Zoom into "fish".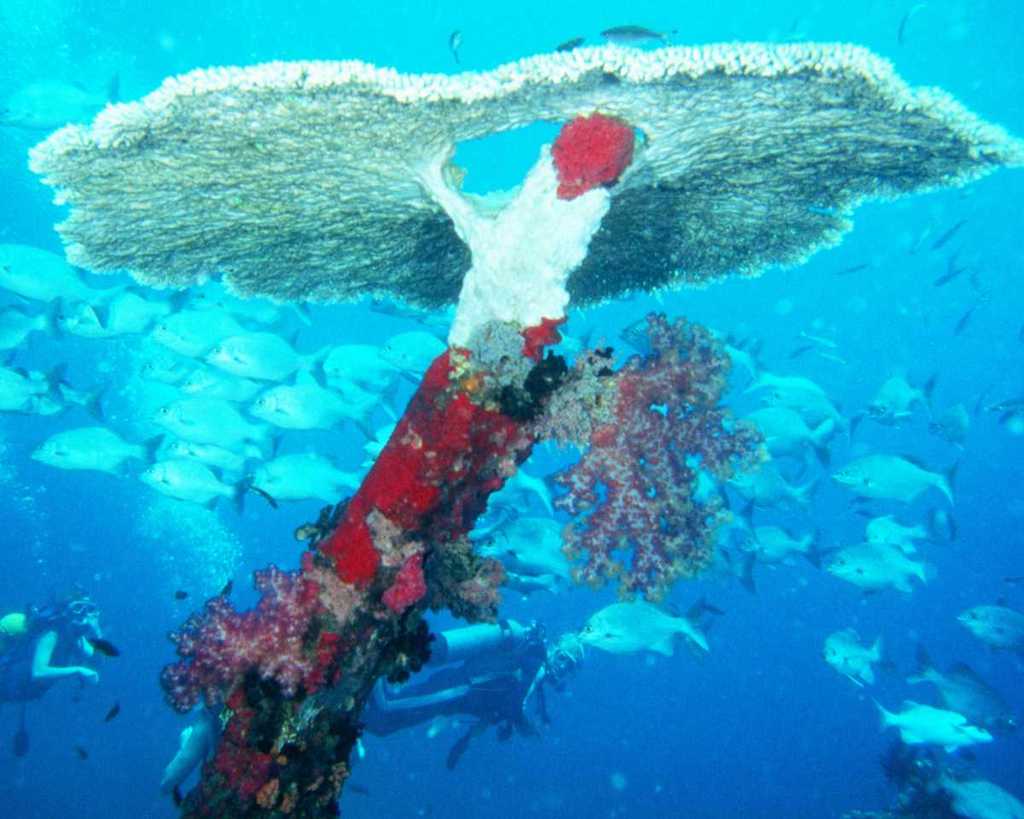
Zoom target: region(814, 346, 850, 369).
